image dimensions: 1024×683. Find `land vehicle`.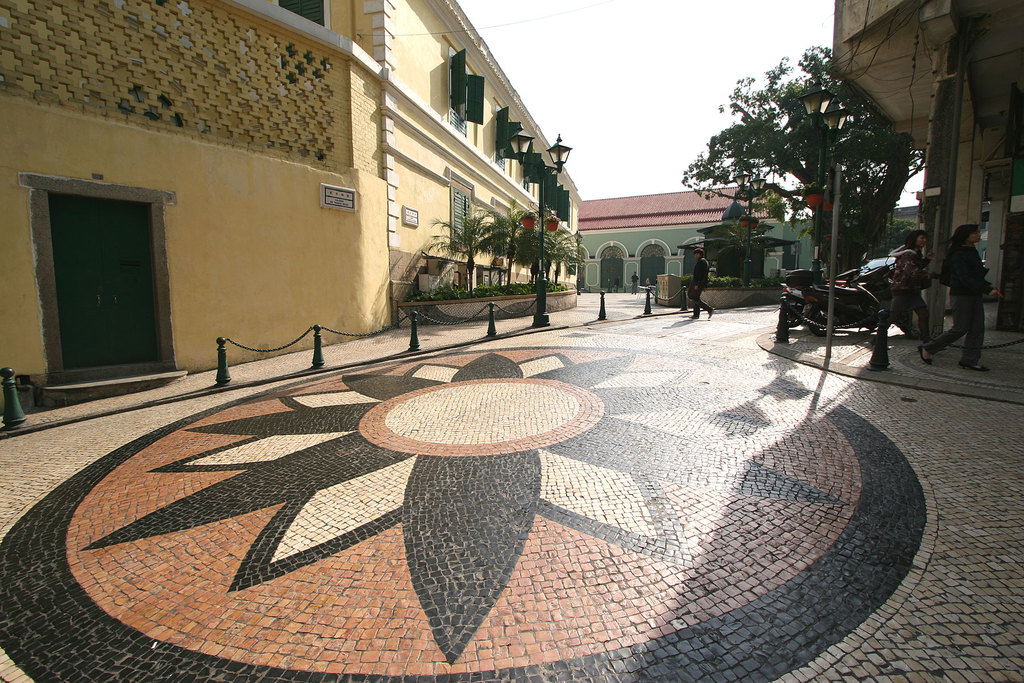
box=[860, 258, 899, 275].
